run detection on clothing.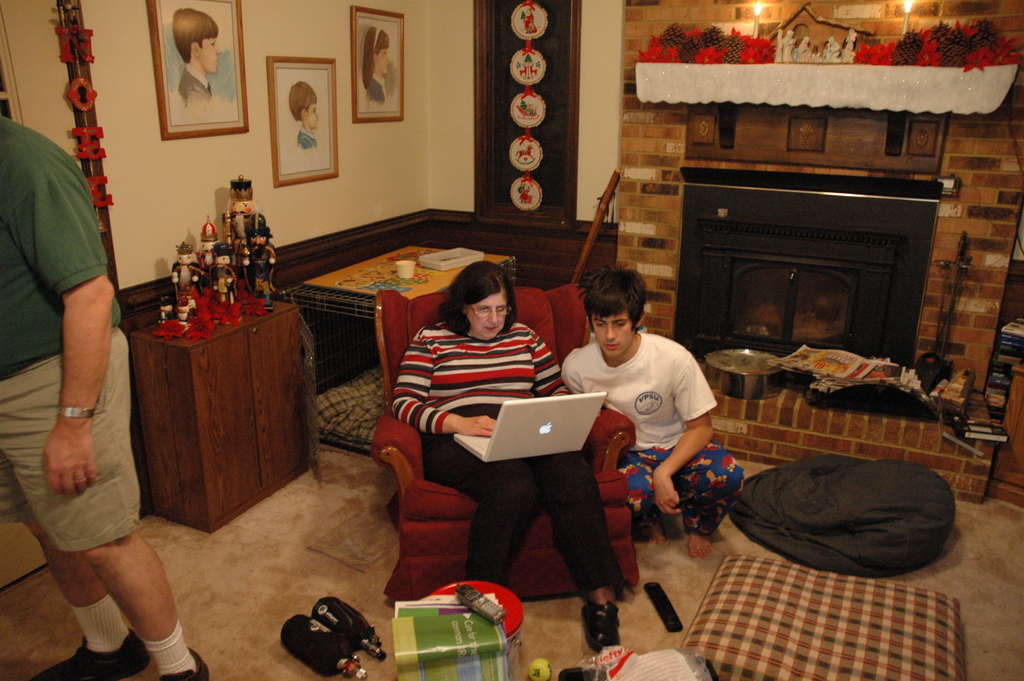
Result: (561,340,742,545).
